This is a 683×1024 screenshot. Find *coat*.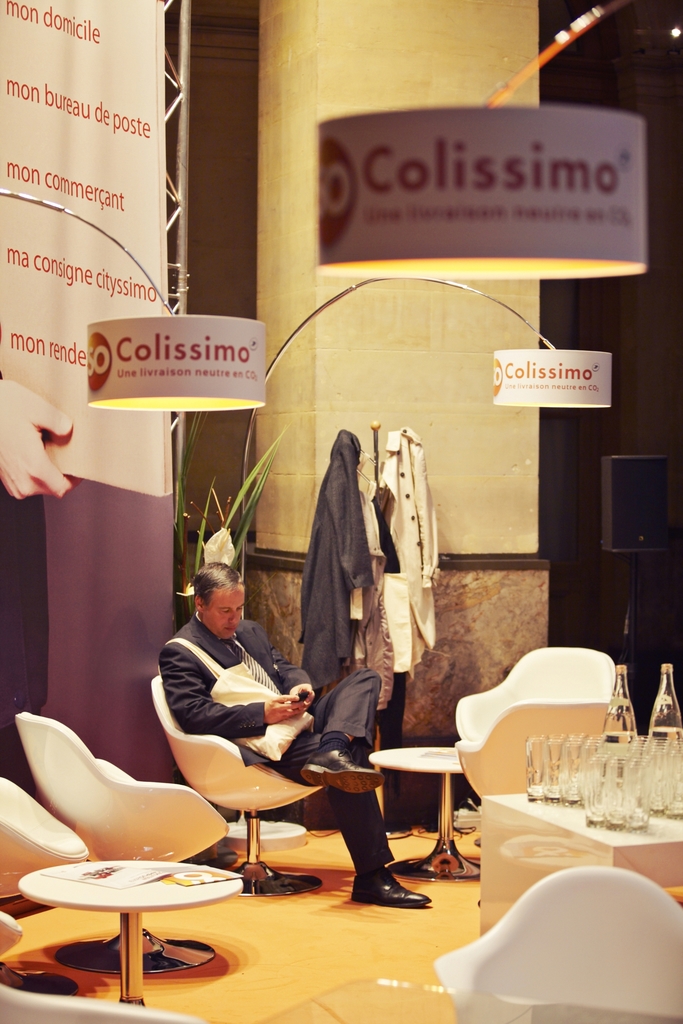
Bounding box: (x1=168, y1=612, x2=308, y2=772).
